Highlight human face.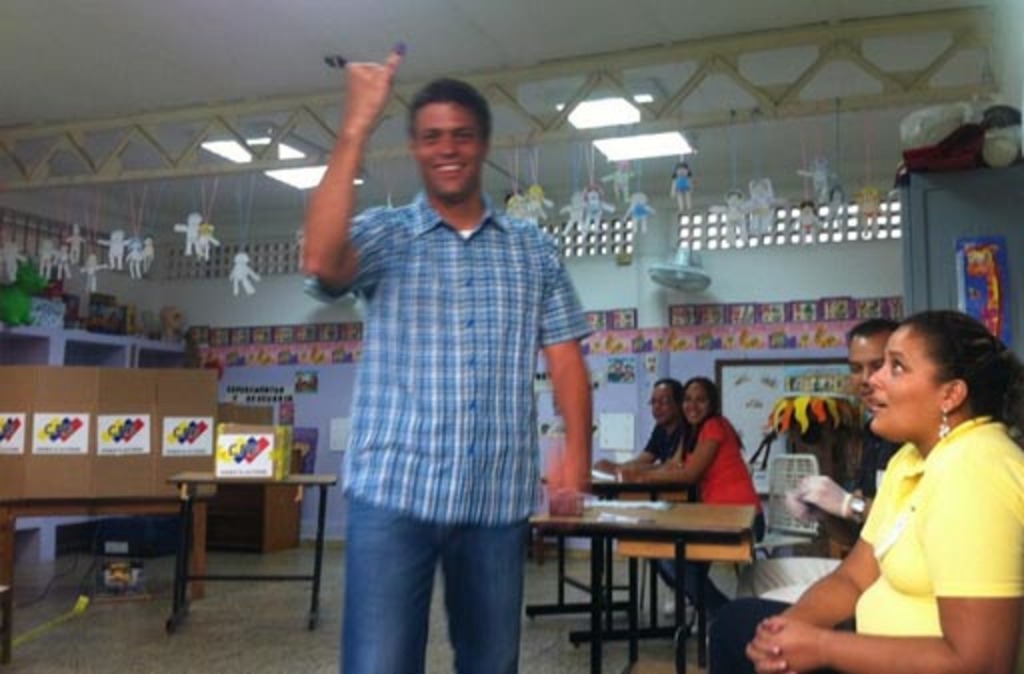
Highlighted region: detection(416, 100, 480, 198).
